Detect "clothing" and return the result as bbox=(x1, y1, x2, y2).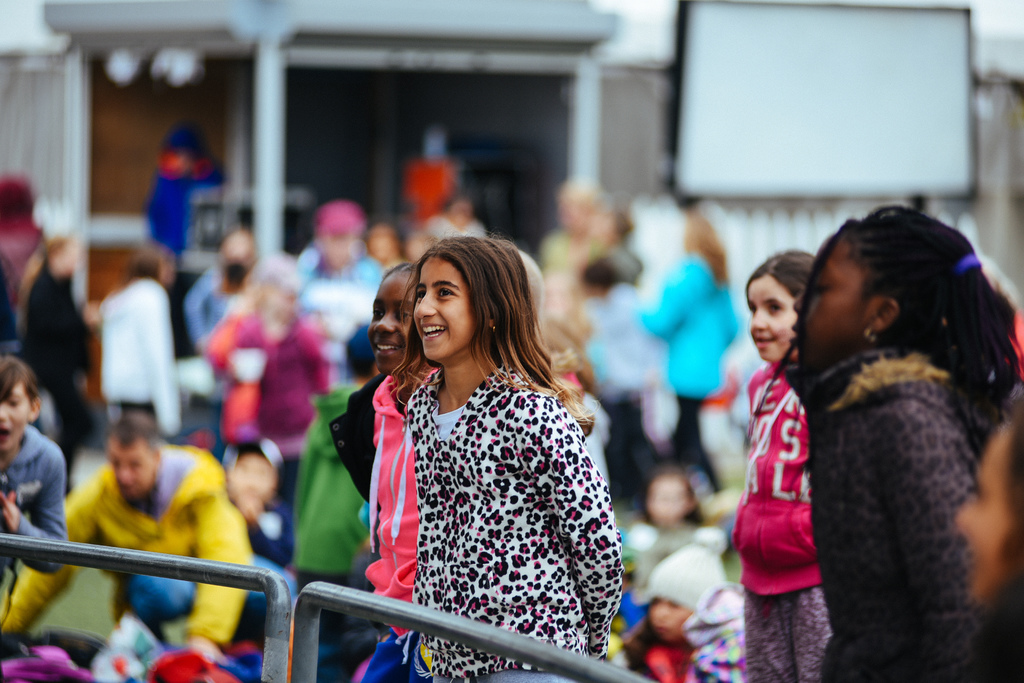
bbox=(142, 126, 220, 252).
